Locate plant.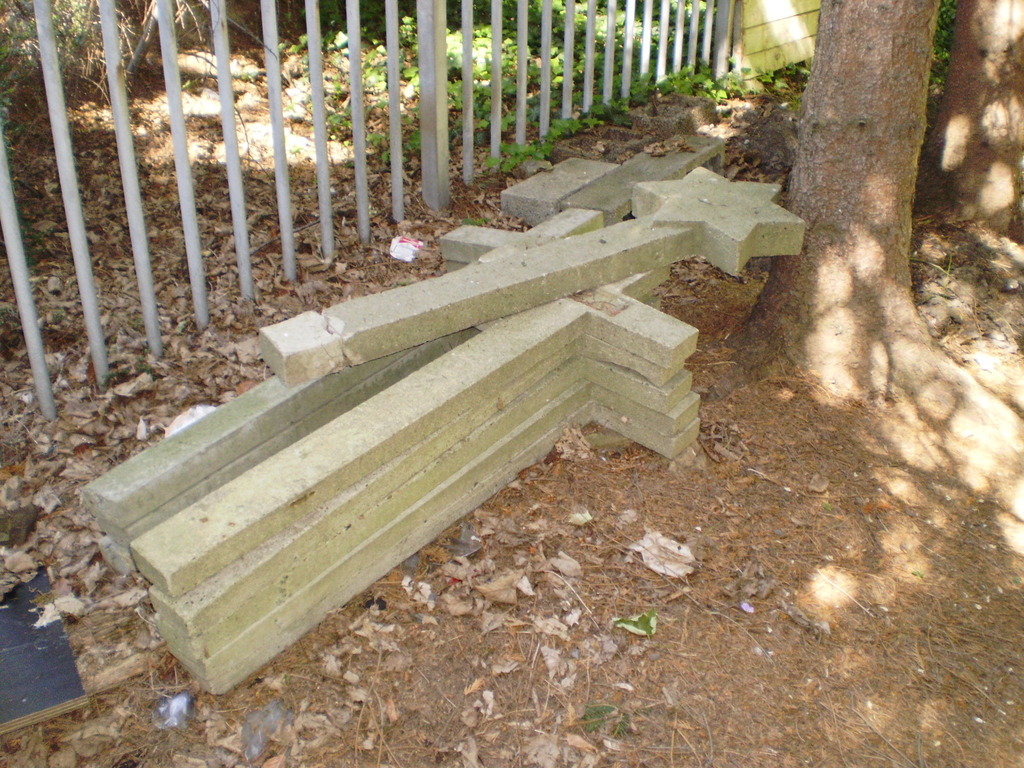
Bounding box: locate(483, 137, 556, 177).
